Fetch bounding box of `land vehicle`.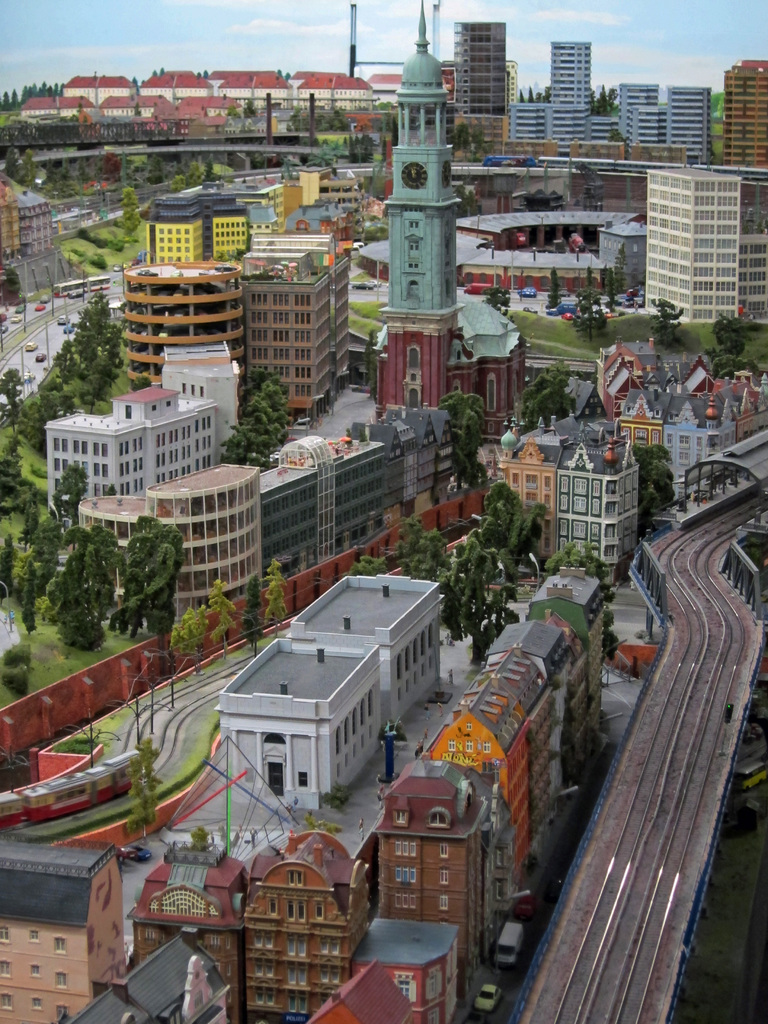
Bbox: (555, 301, 578, 315).
